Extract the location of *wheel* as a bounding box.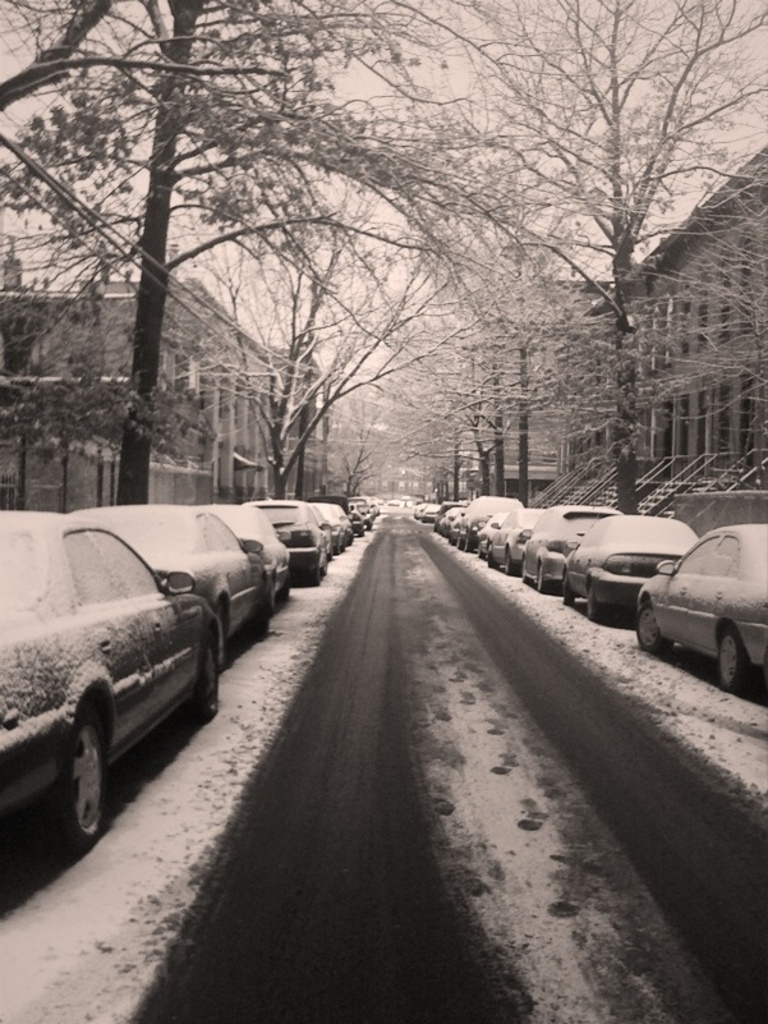
BBox(543, 583, 557, 591).
